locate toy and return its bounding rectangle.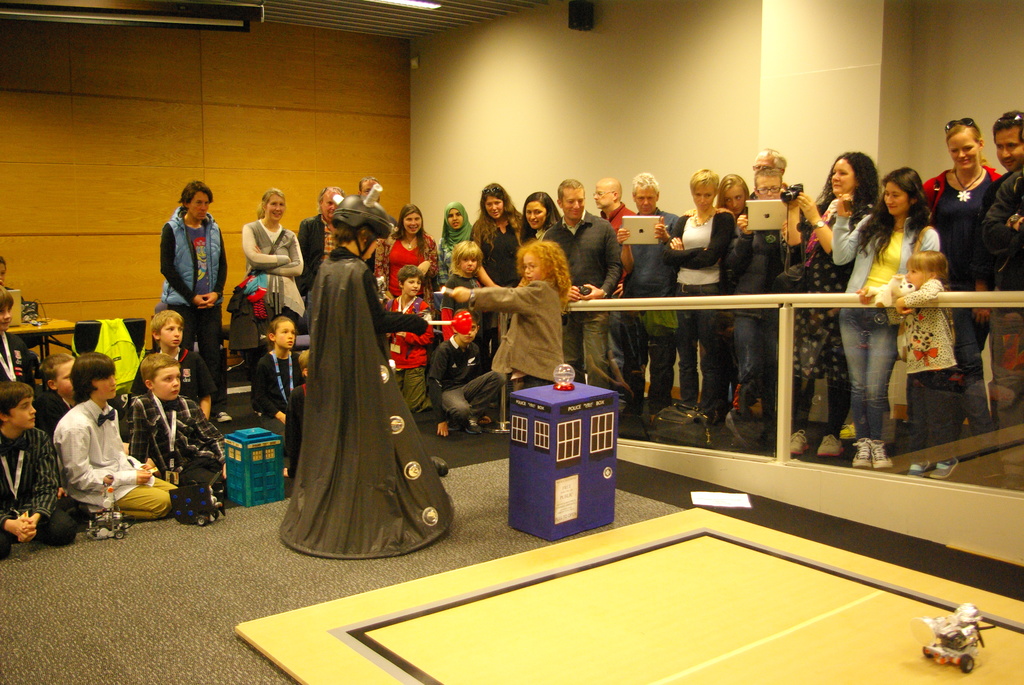
<box>87,468,136,542</box>.
